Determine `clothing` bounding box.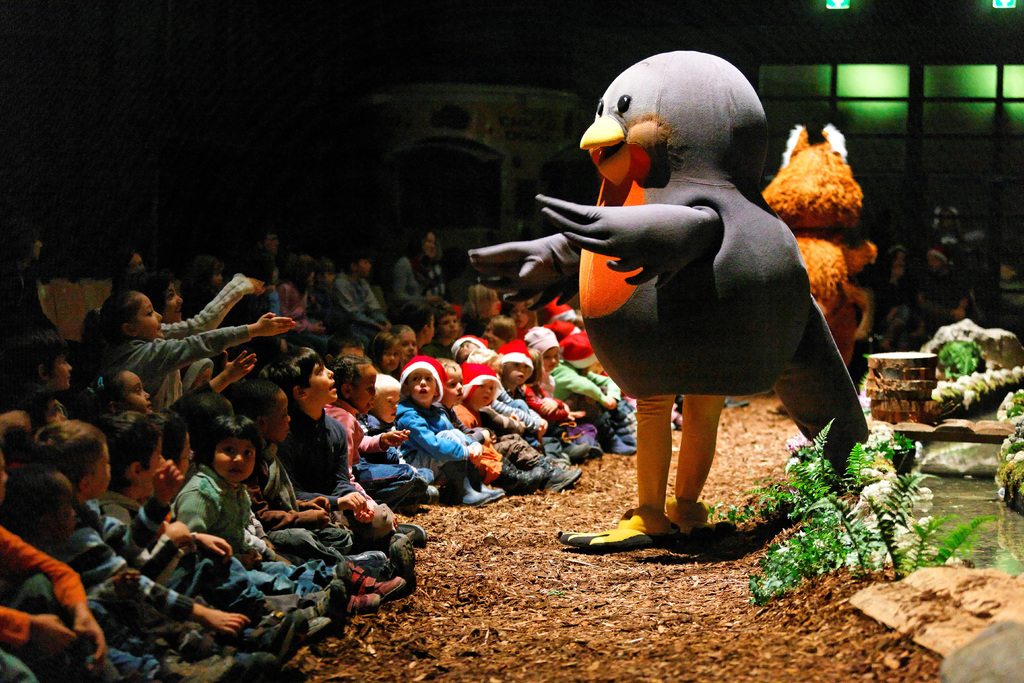
Determined: detection(93, 486, 272, 613).
